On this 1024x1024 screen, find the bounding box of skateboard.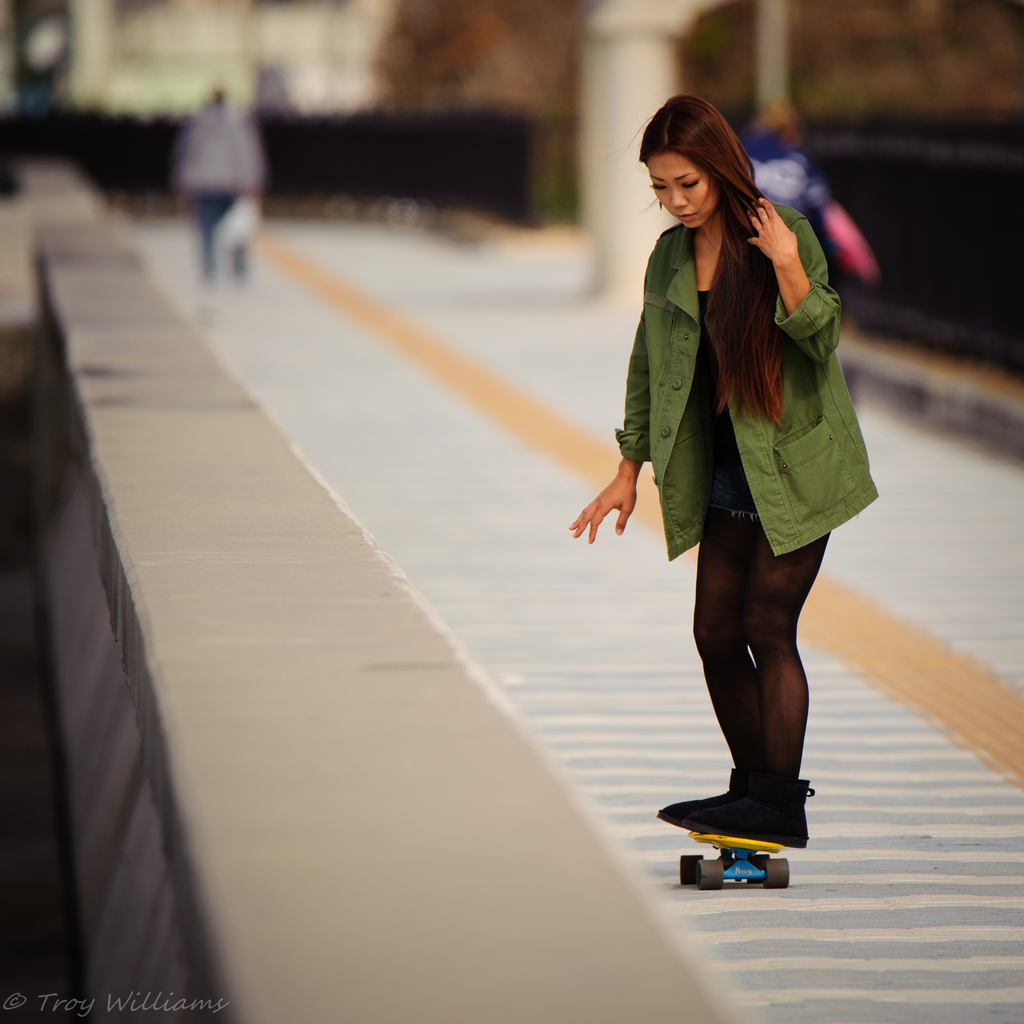
Bounding box: left=675, top=804, right=800, bottom=888.
